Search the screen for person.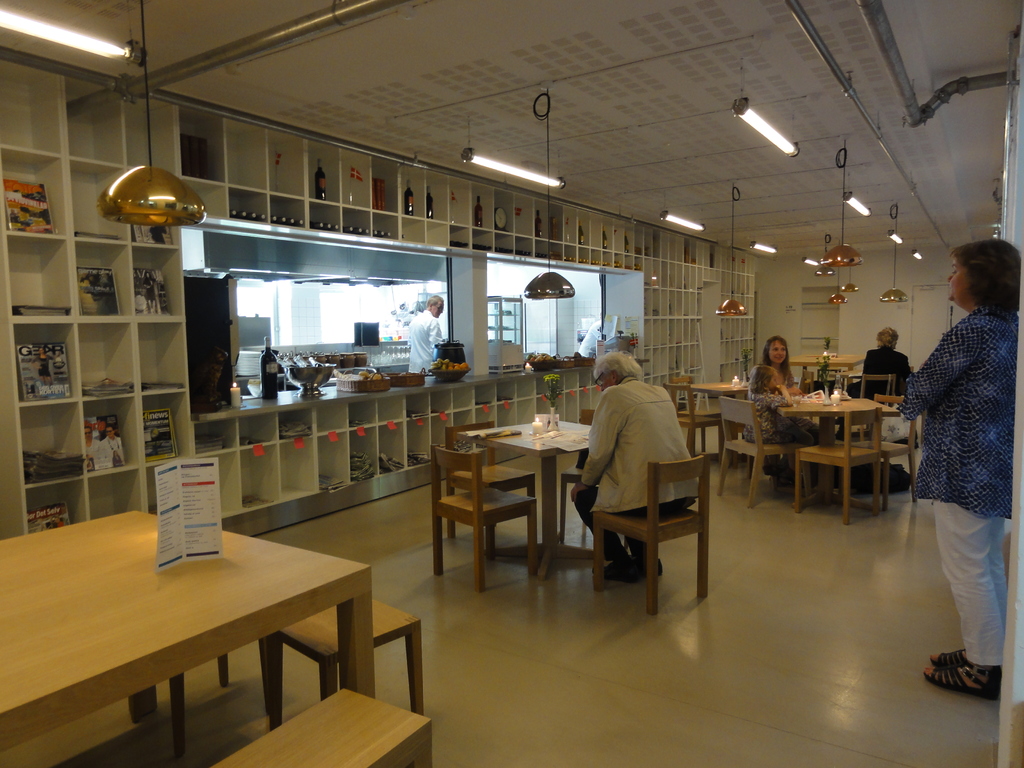
Found at box(566, 346, 700, 589).
